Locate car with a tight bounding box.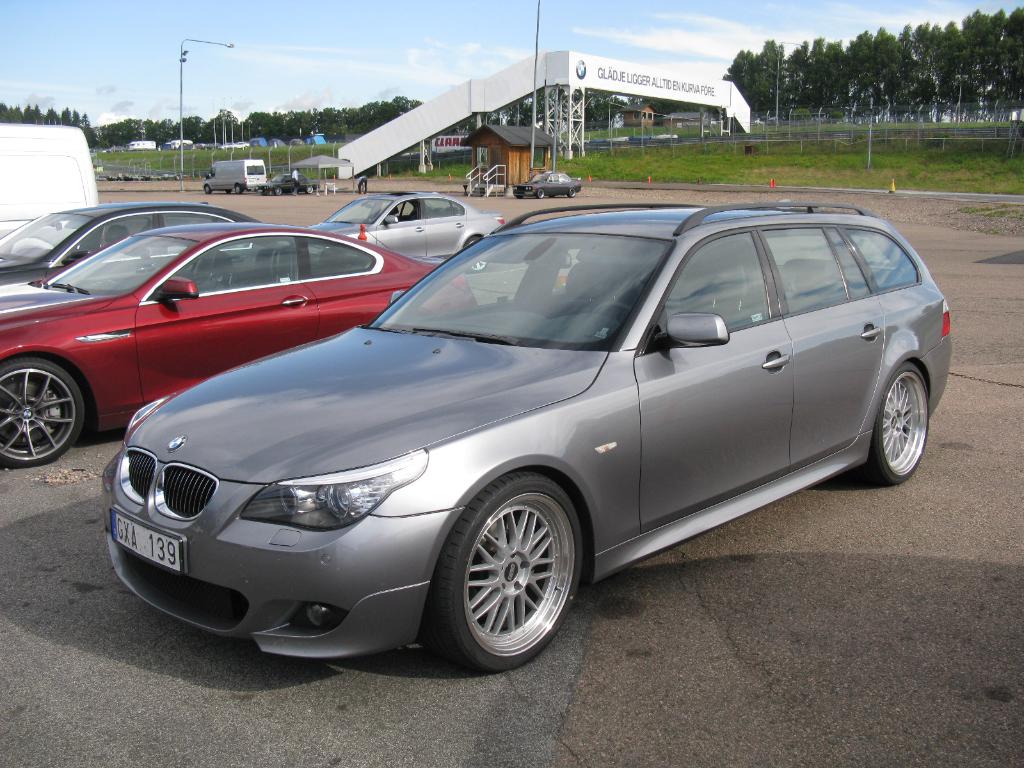
BBox(0, 204, 253, 289).
